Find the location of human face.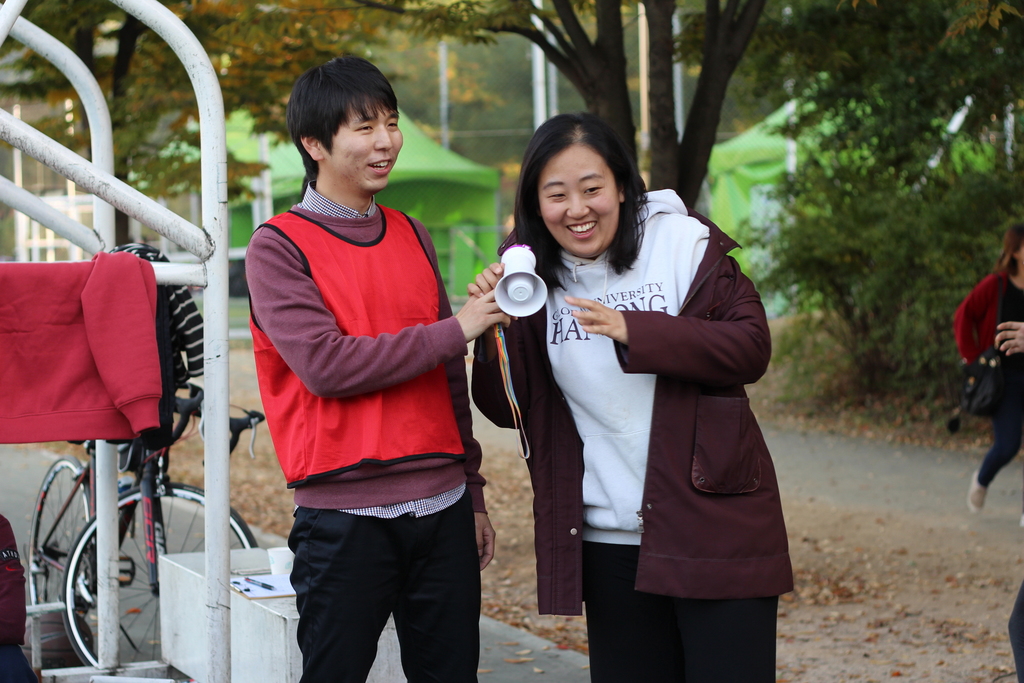
Location: x1=536 y1=149 x2=620 y2=254.
